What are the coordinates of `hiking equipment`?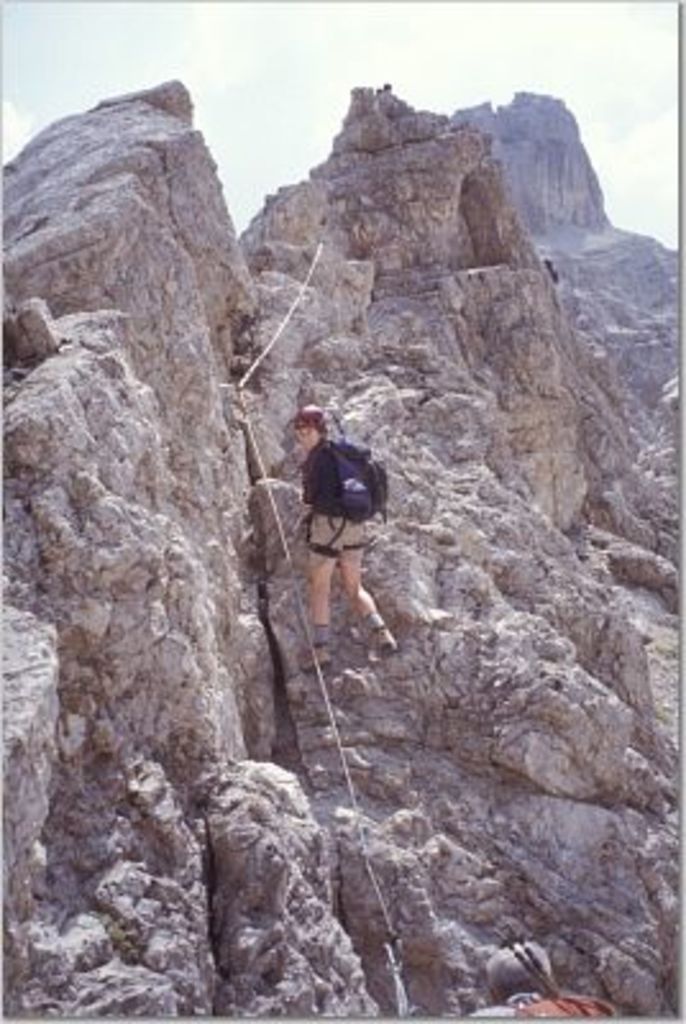
region(287, 422, 412, 527).
